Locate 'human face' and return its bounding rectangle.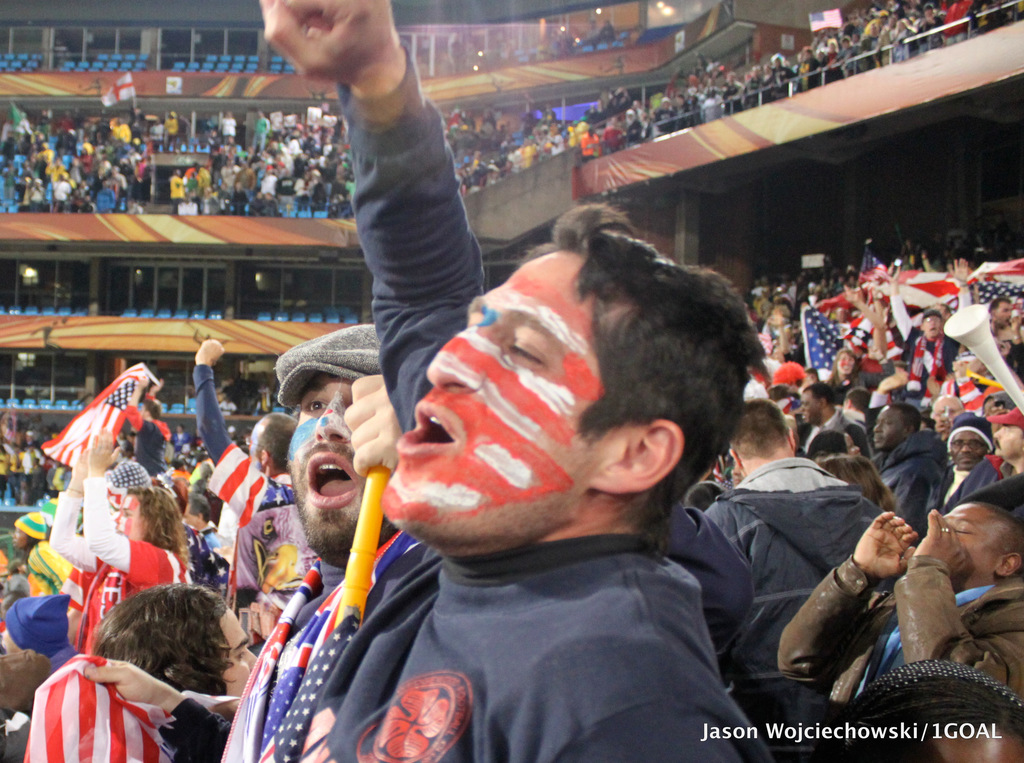
932,402,959,432.
